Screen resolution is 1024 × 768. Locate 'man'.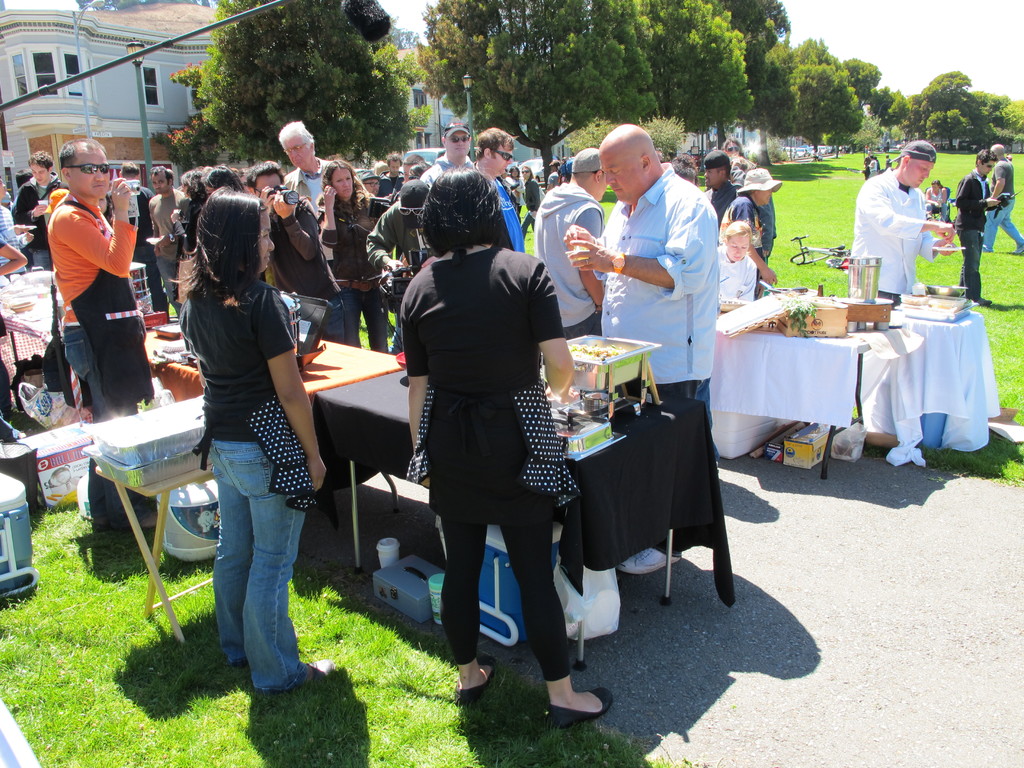
[392,152,426,198].
